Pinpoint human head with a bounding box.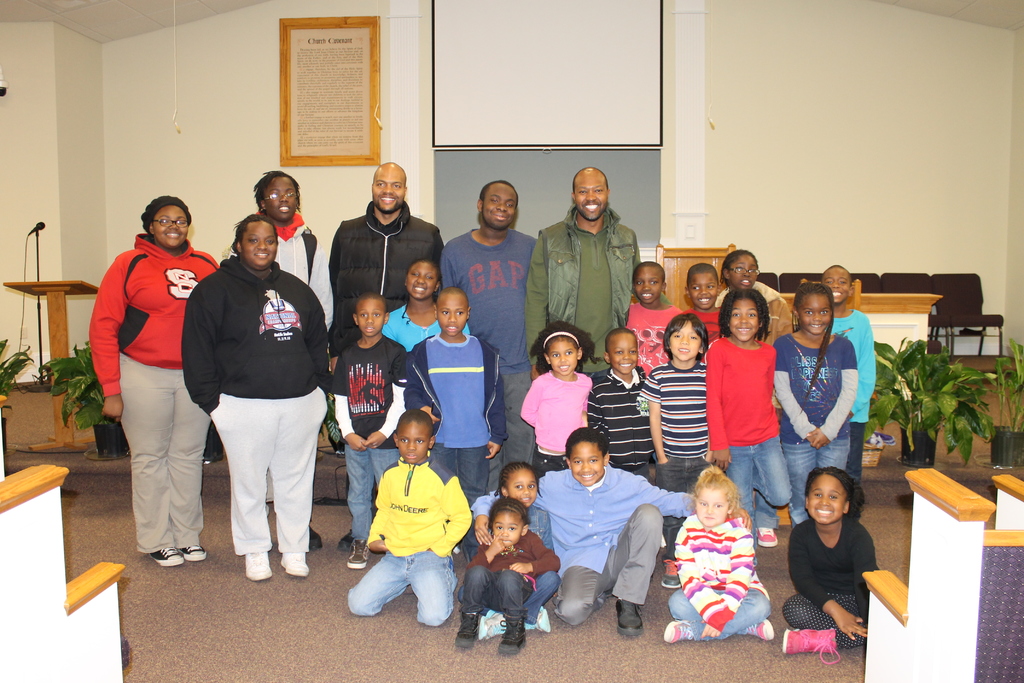
{"left": 403, "top": 259, "right": 436, "bottom": 304}.
